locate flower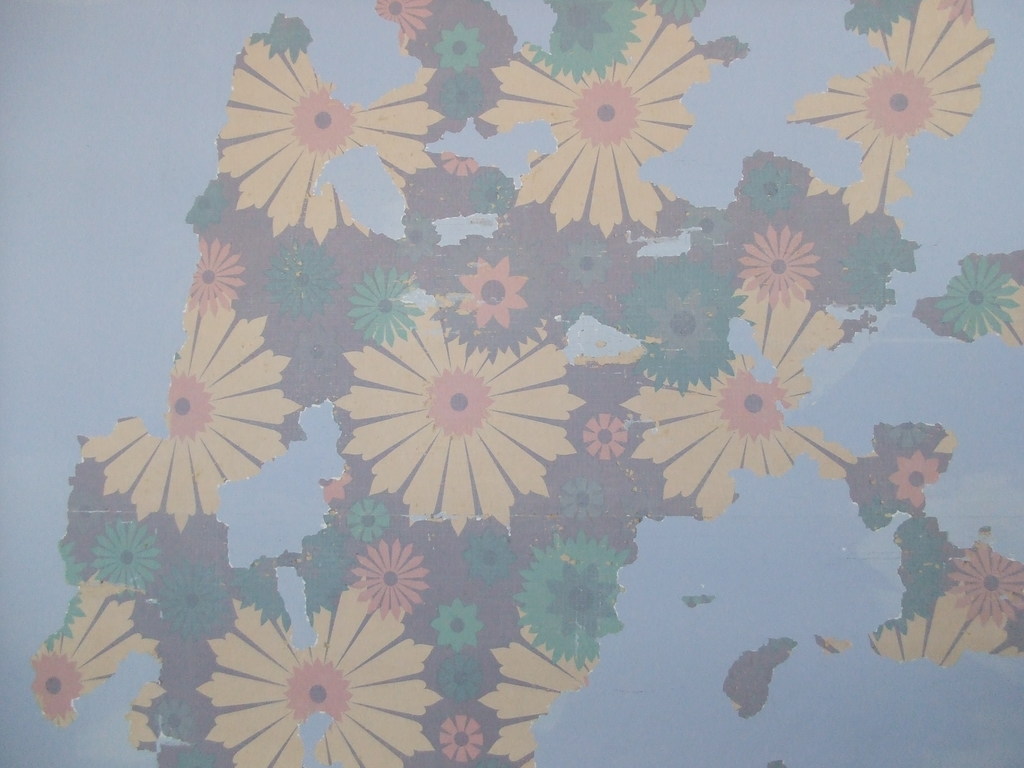
bbox=(621, 281, 857, 534)
